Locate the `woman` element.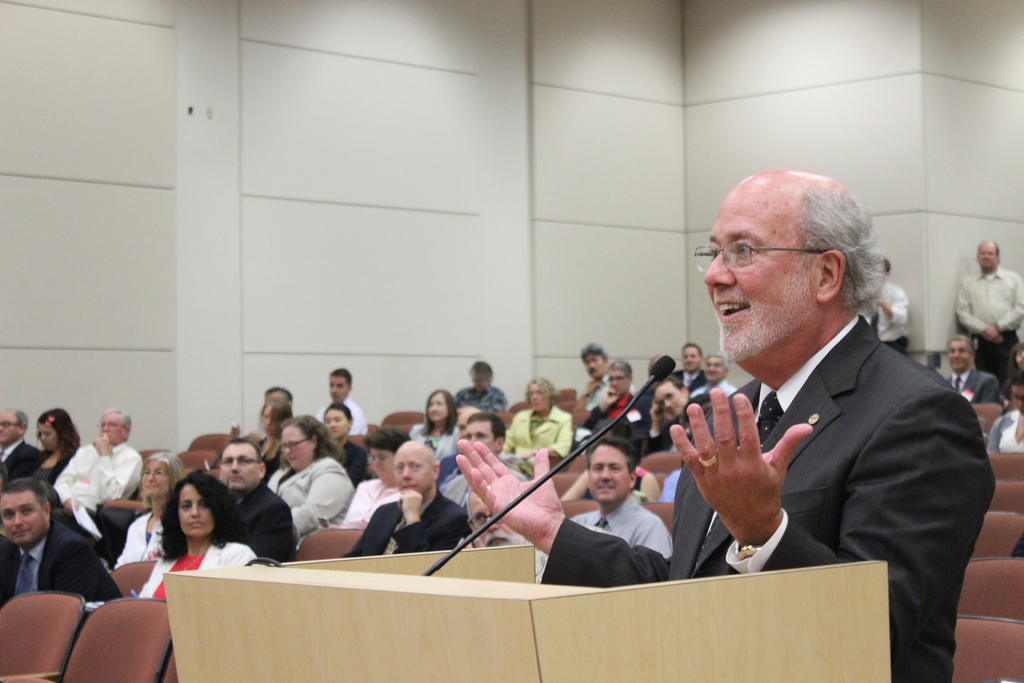
Element bbox: x1=134, y1=471, x2=259, y2=600.
